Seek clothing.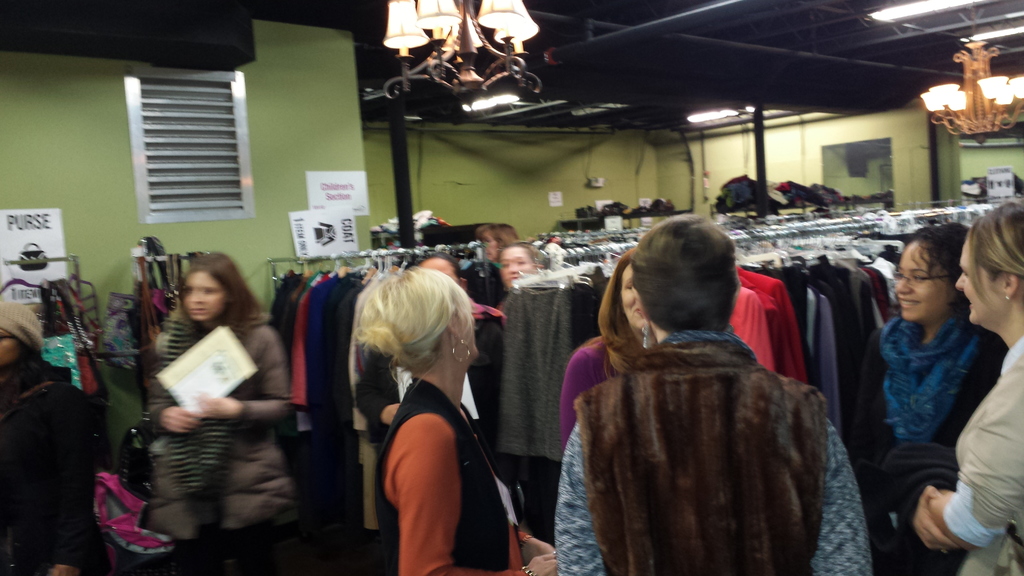
region(560, 332, 620, 452).
